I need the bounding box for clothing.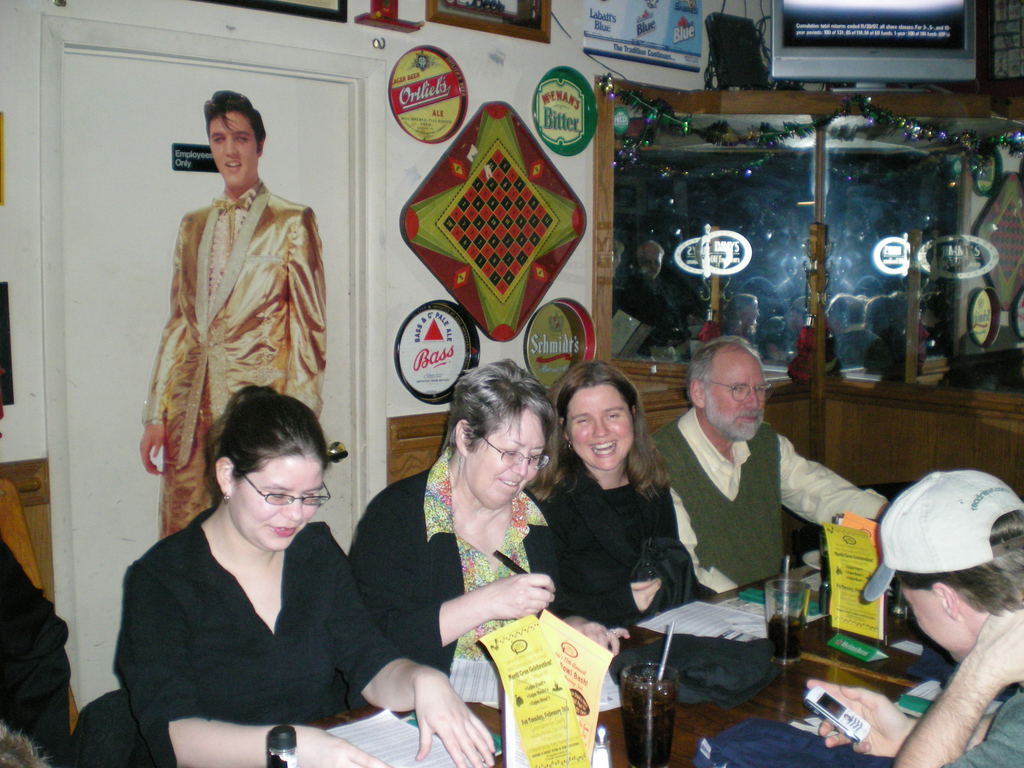
Here it is: Rect(354, 447, 629, 675).
